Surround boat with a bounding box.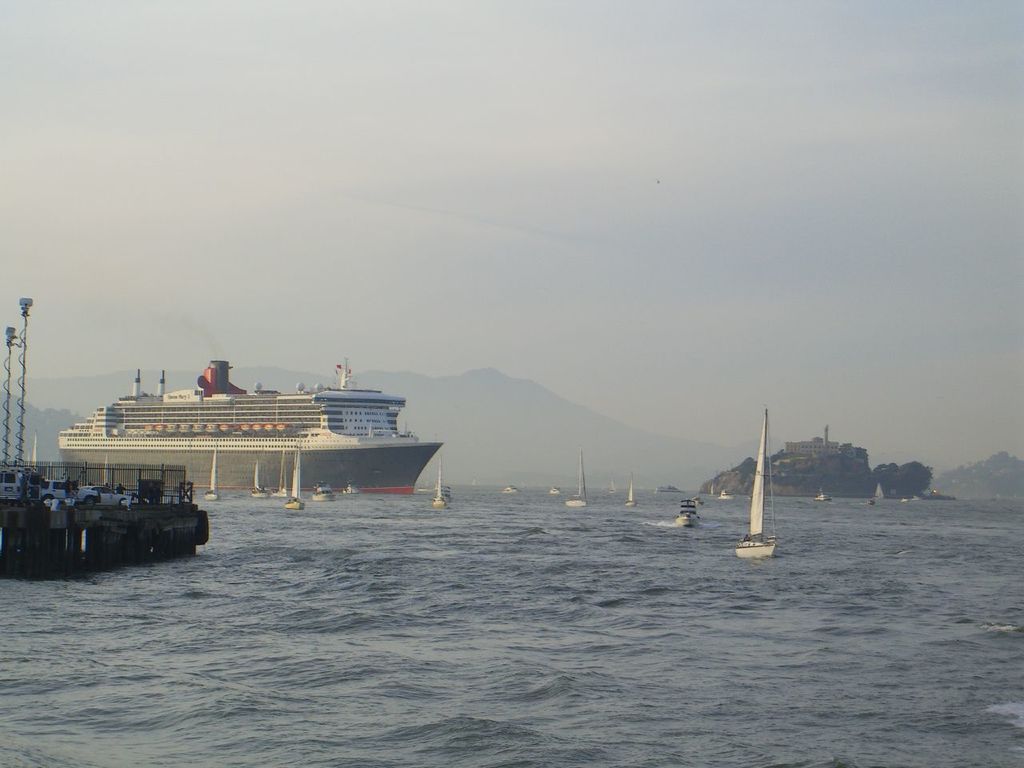
(left=814, top=493, right=831, bottom=505).
